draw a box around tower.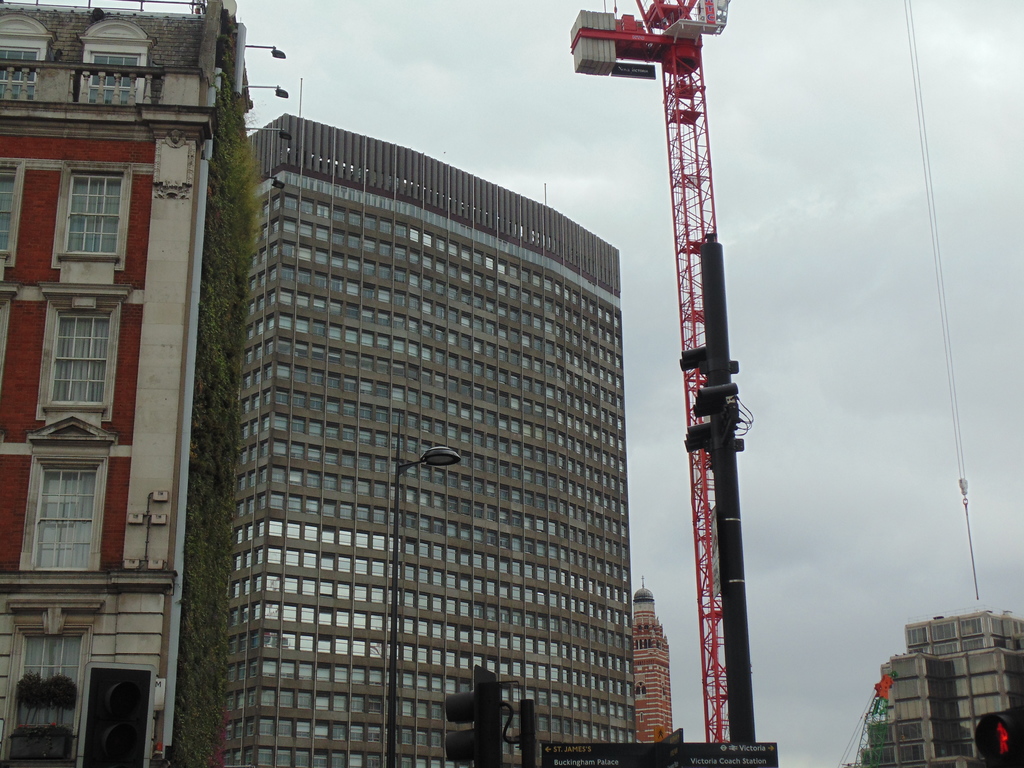
568/0/740/767.
